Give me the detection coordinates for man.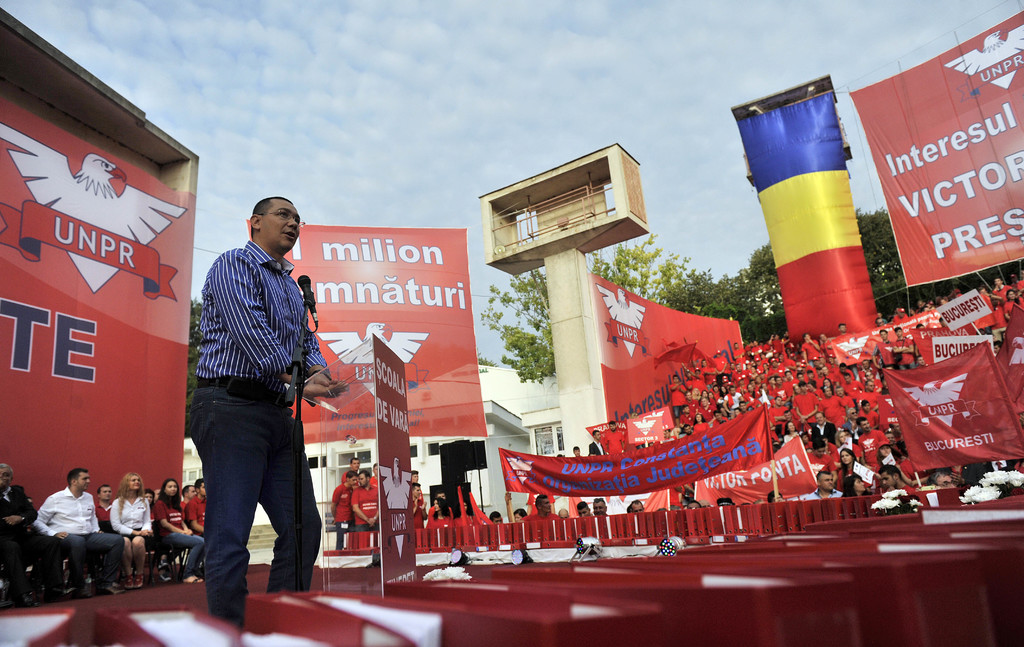
<region>925, 471, 961, 489</region>.
